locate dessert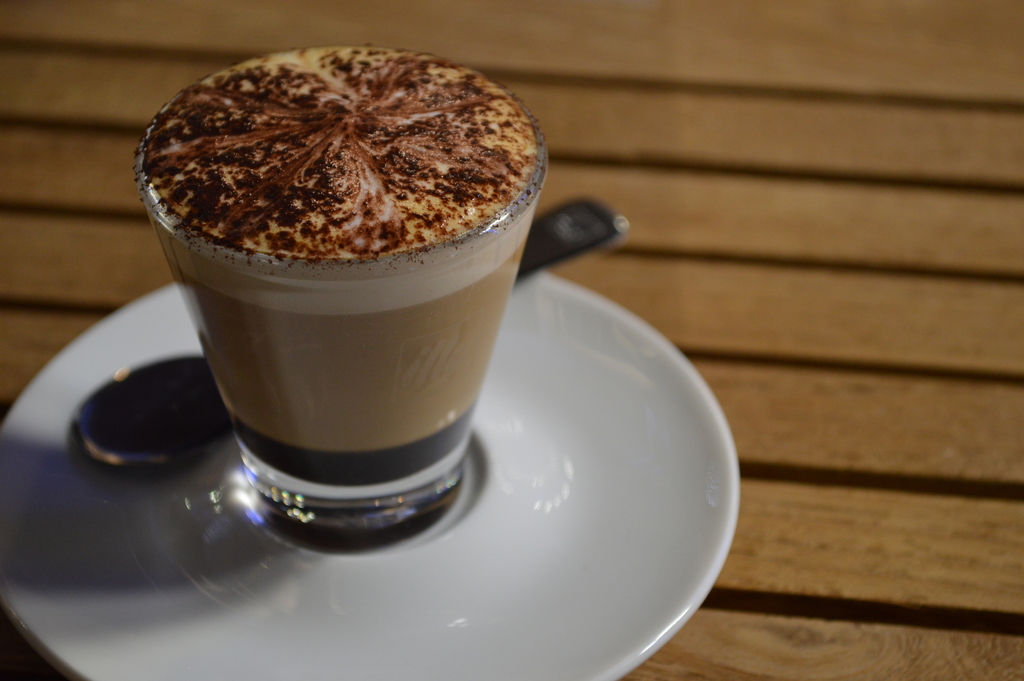
crop(141, 48, 538, 502)
